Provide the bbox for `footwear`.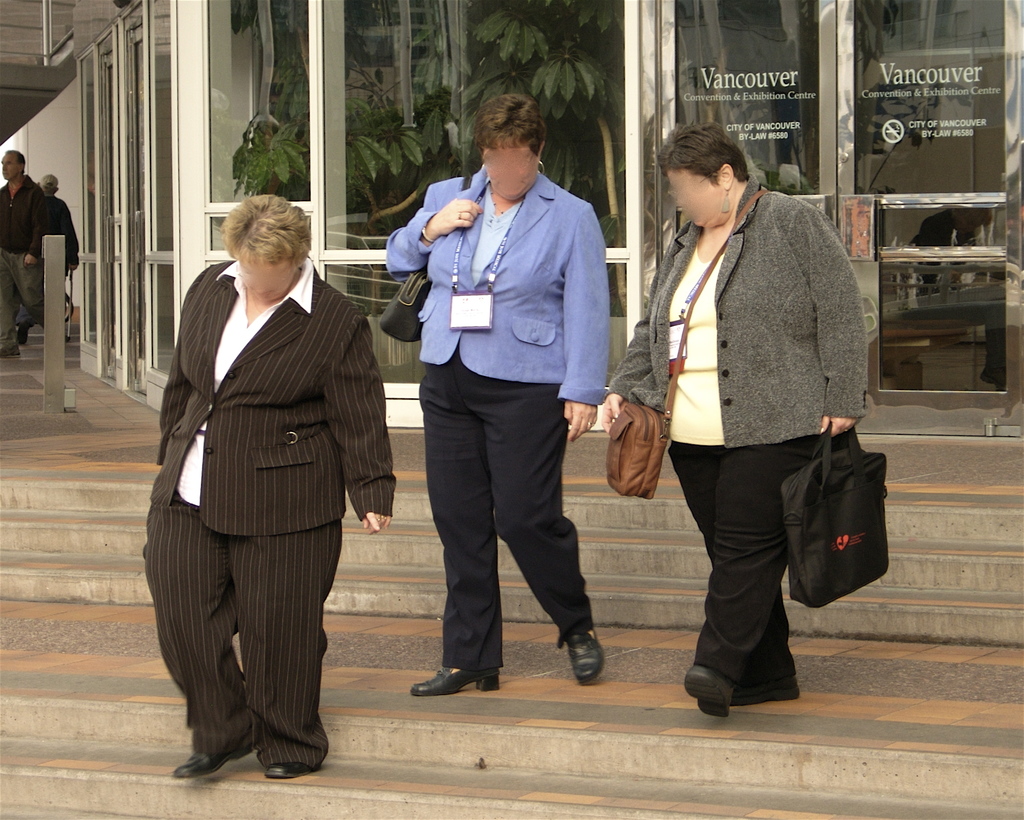
bbox=(722, 668, 802, 706).
